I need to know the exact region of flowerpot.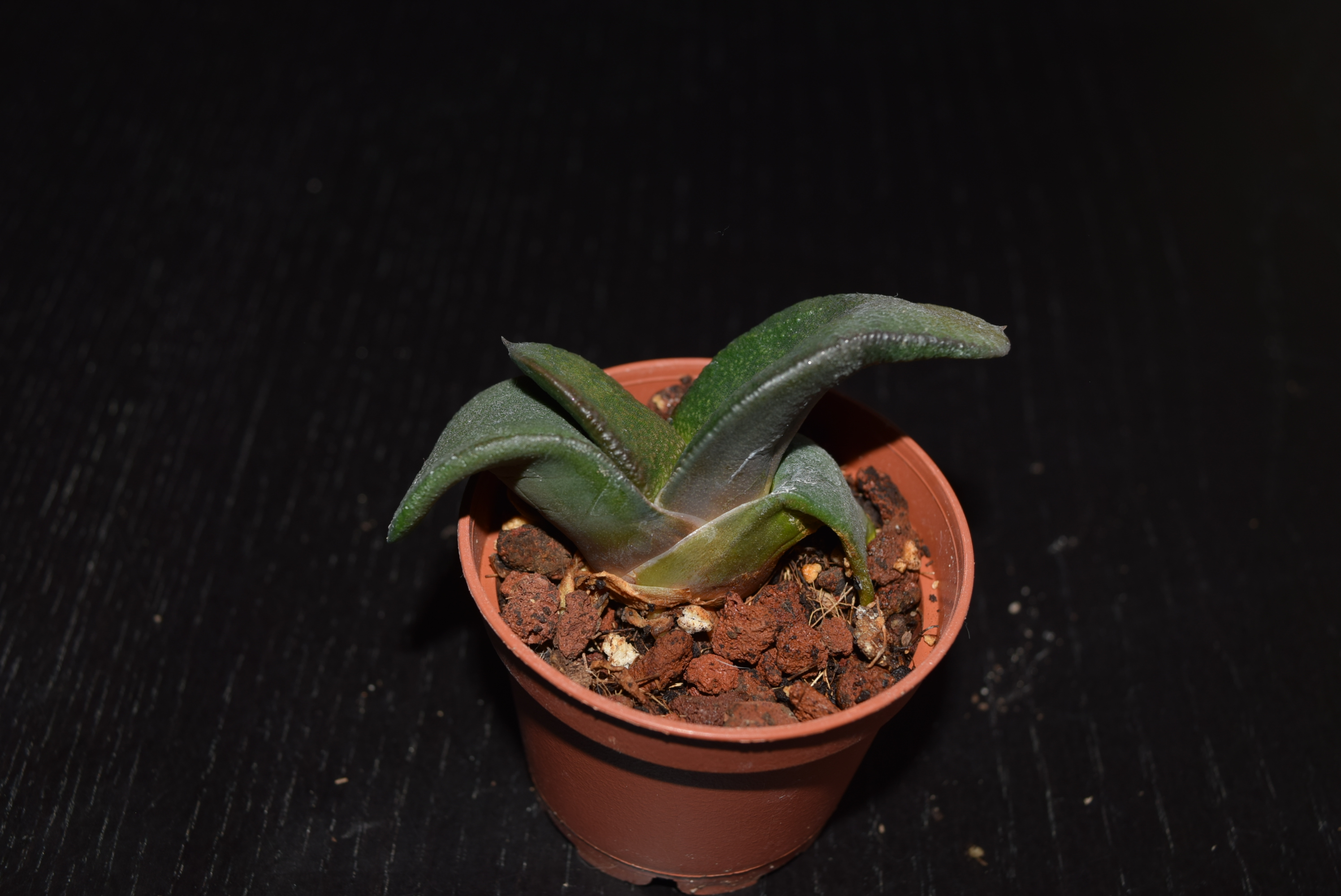
Region: [x1=187, y1=164, x2=444, y2=397].
